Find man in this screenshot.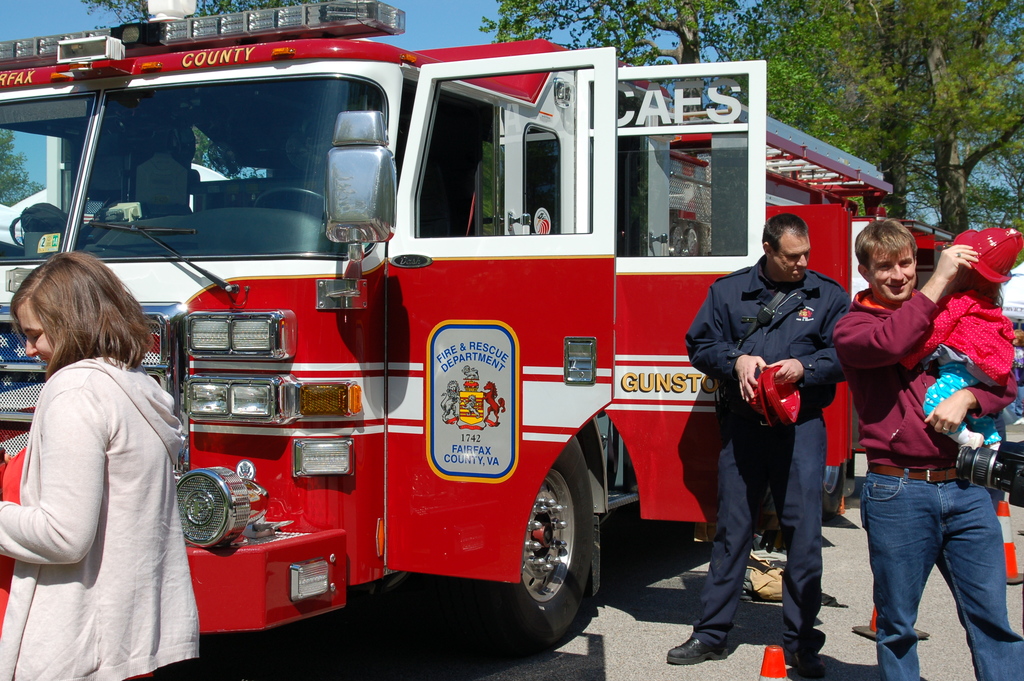
The bounding box for man is 697:211:860:652.
